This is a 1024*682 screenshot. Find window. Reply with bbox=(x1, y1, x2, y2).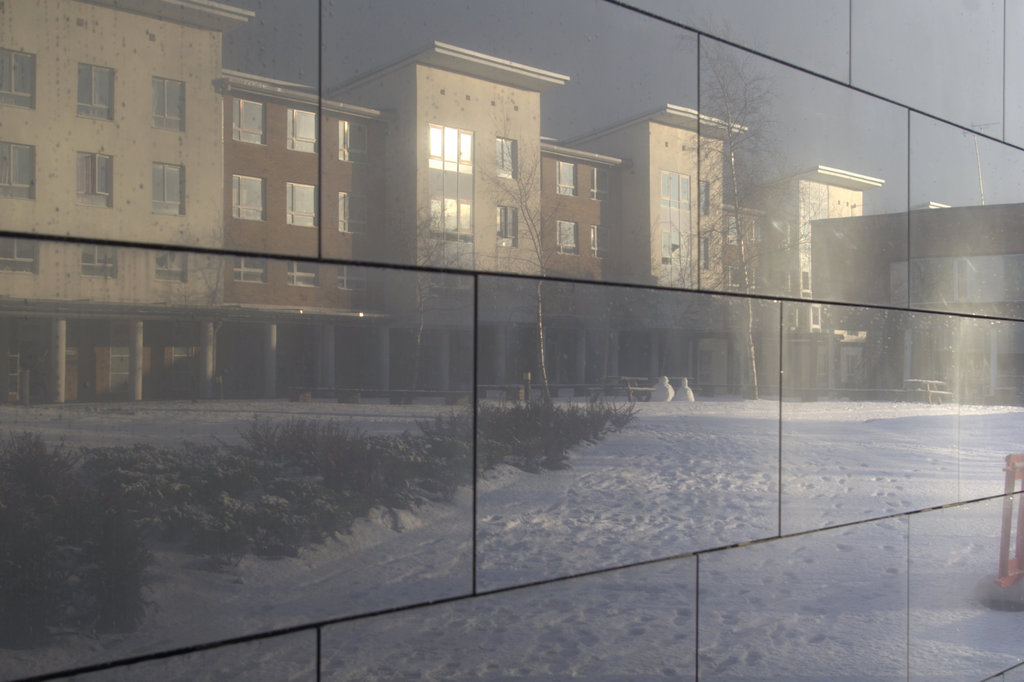
bbox=(333, 264, 362, 291).
